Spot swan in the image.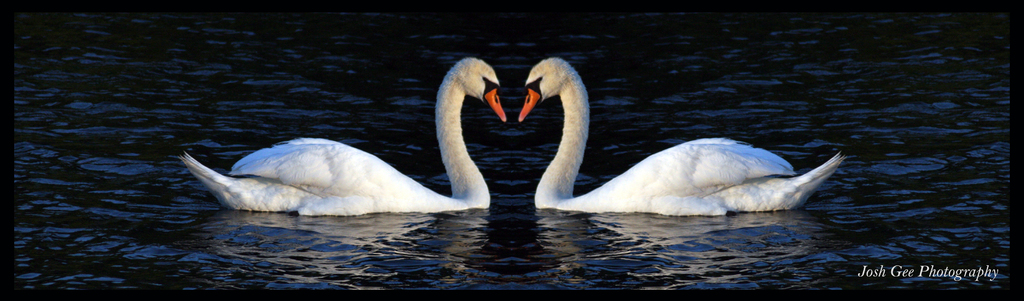
swan found at {"x1": 178, "y1": 55, "x2": 506, "y2": 216}.
